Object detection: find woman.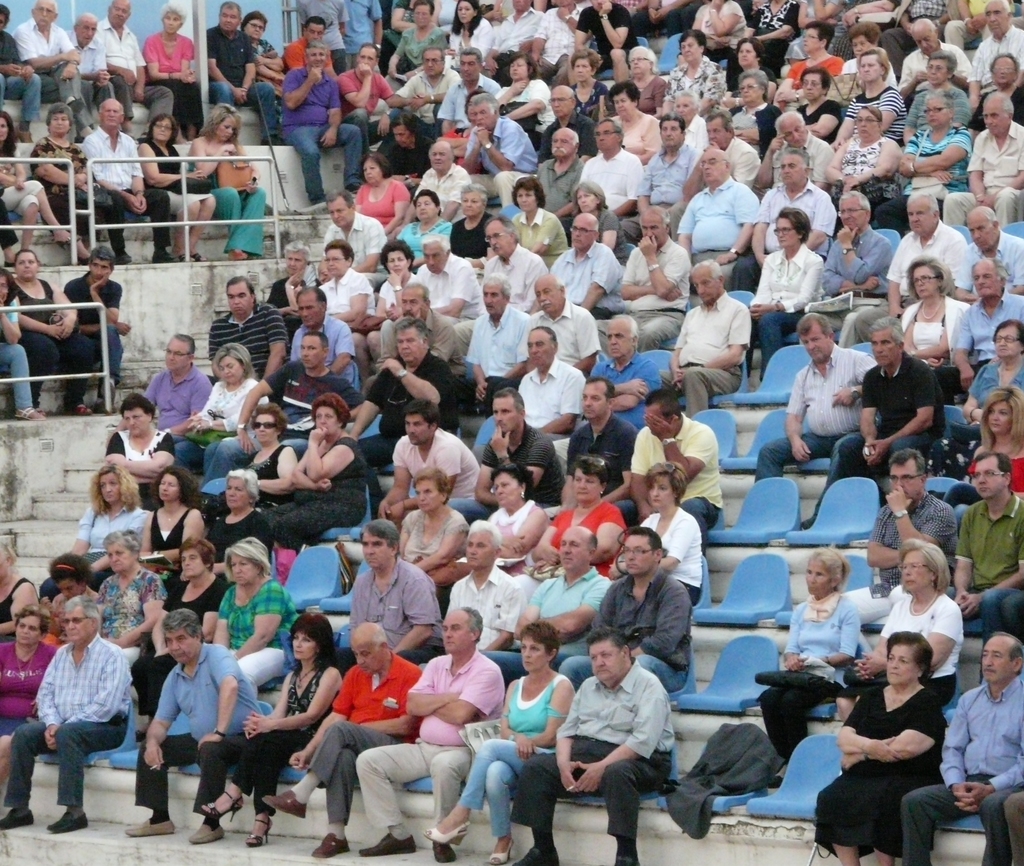
(347,238,415,393).
